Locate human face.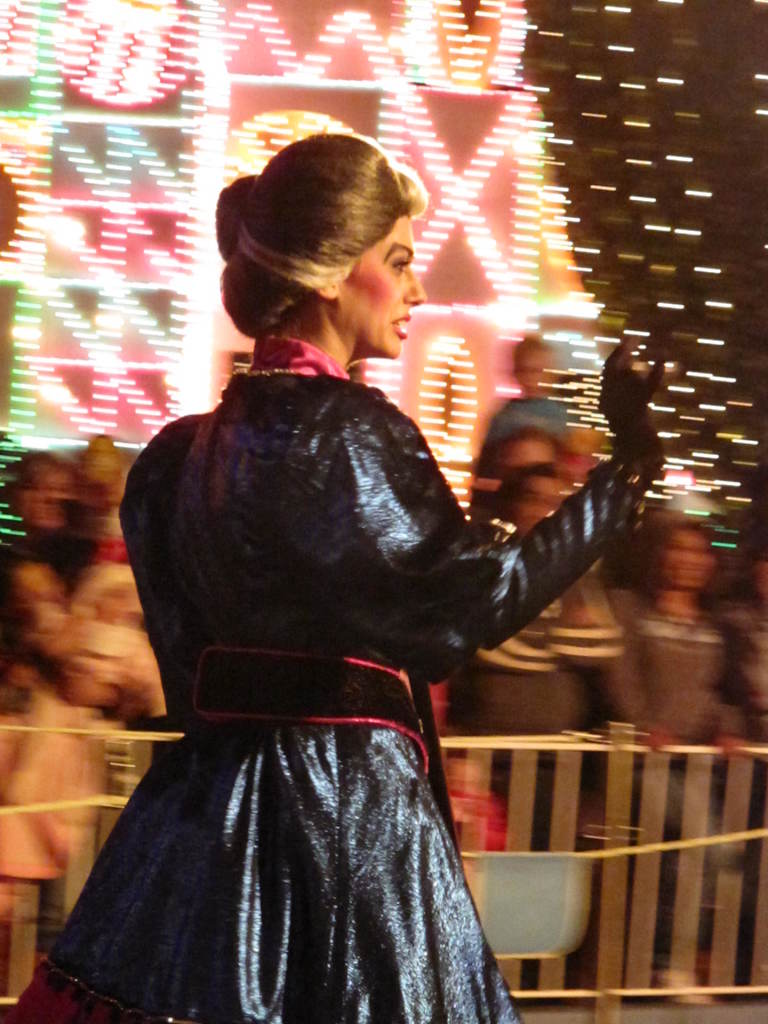
Bounding box: 341 209 429 358.
